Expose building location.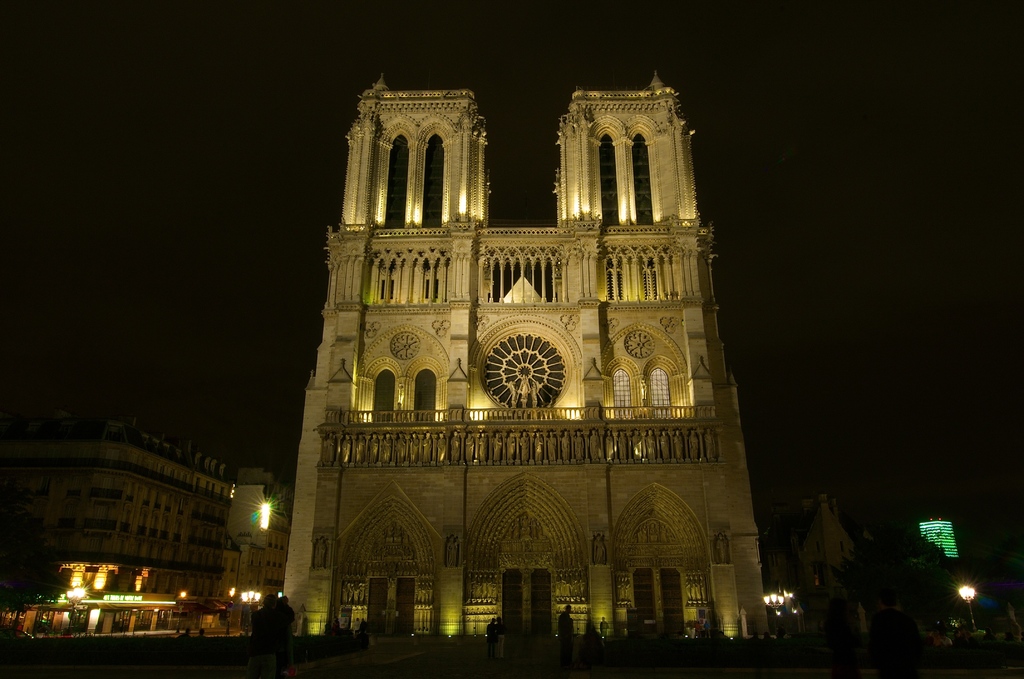
Exposed at bbox=[282, 82, 760, 647].
